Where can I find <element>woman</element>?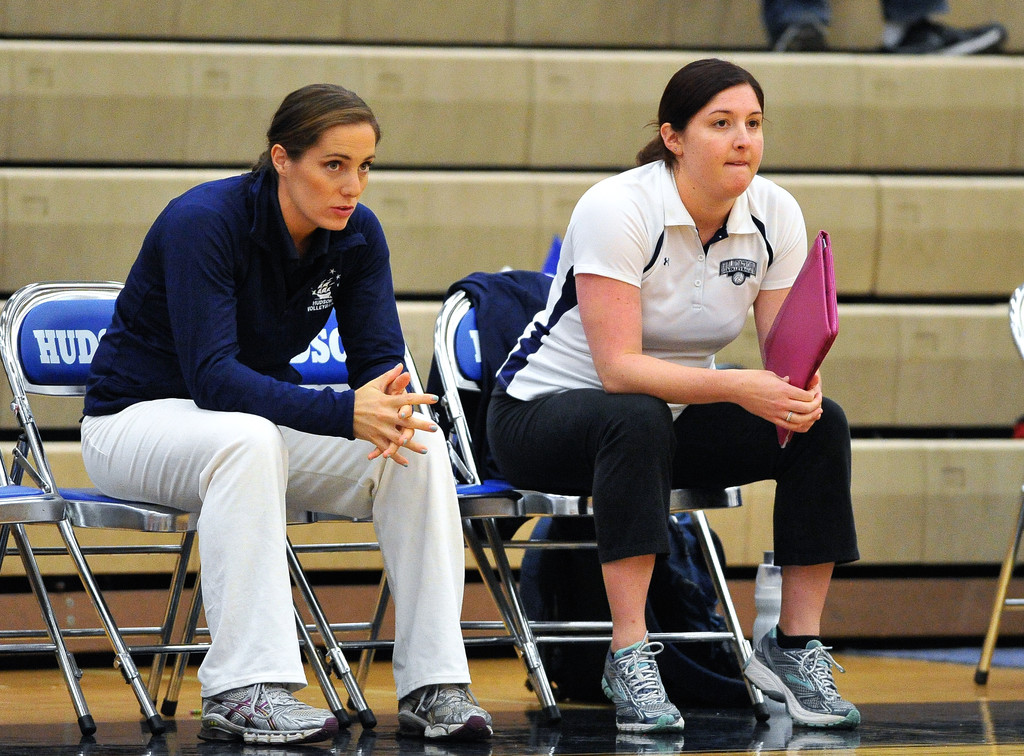
You can find it at box=[473, 92, 813, 712].
